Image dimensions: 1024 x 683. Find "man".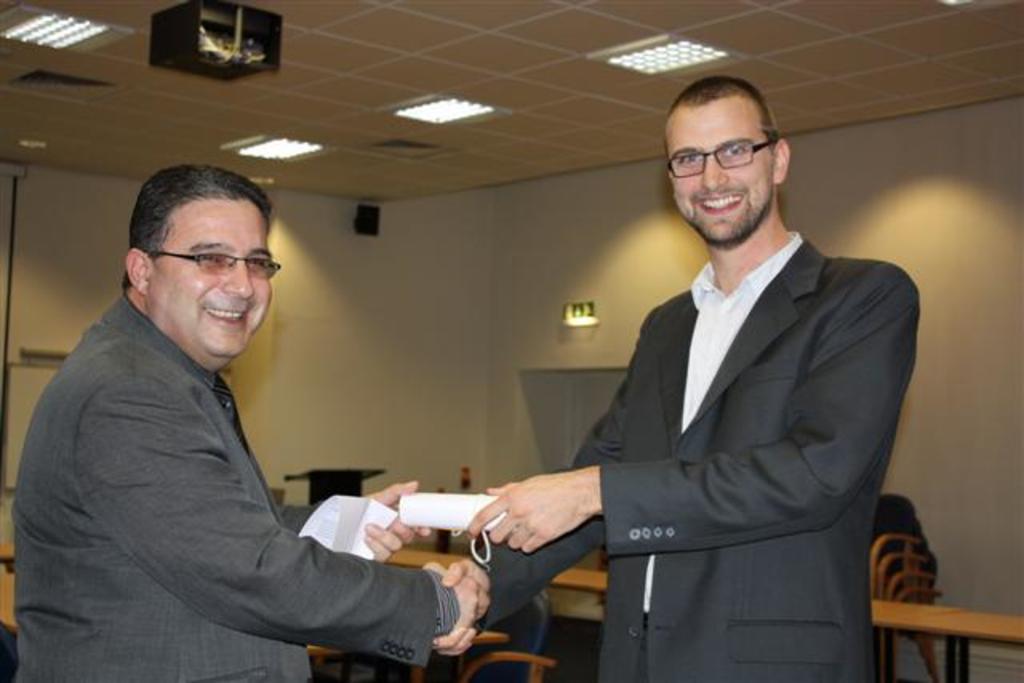
{"x1": 432, "y1": 78, "x2": 923, "y2": 681}.
